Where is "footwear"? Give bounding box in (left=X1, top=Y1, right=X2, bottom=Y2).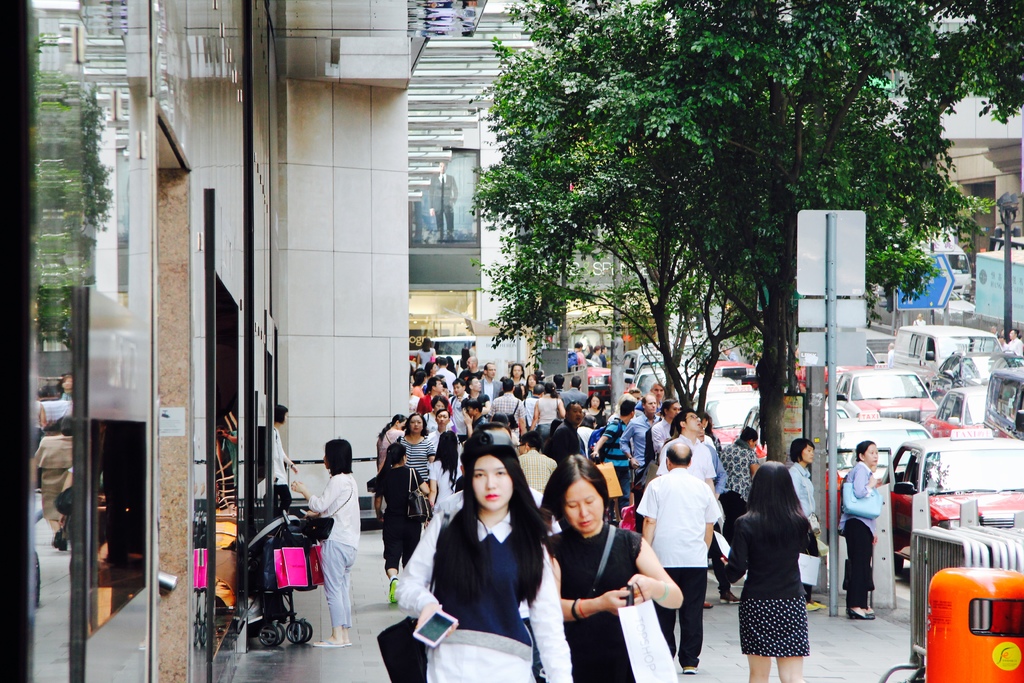
(left=804, top=604, right=821, bottom=610).
